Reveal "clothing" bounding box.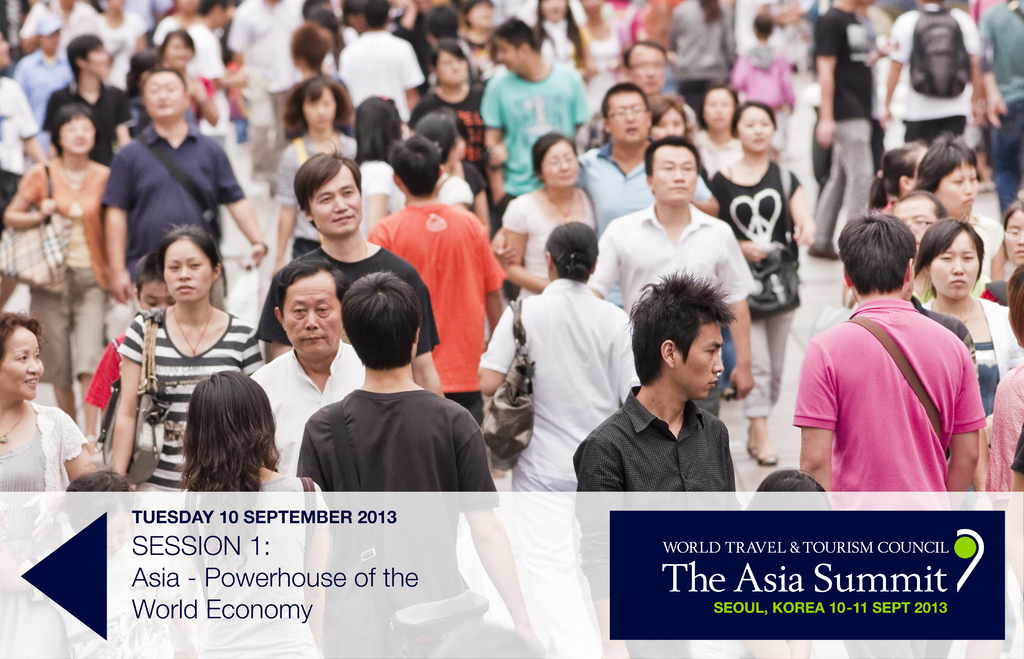
Revealed: {"left": 500, "top": 191, "right": 591, "bottom": 295}.
